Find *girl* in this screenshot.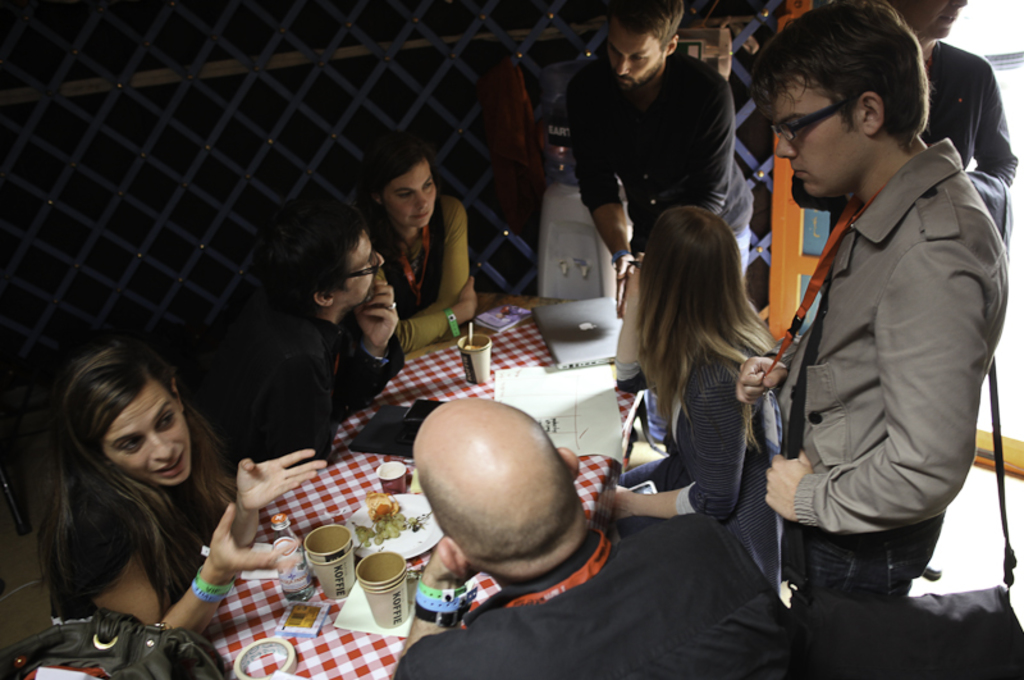
The bounding box for *girl* is bbox(23, 341, 330, 639).
